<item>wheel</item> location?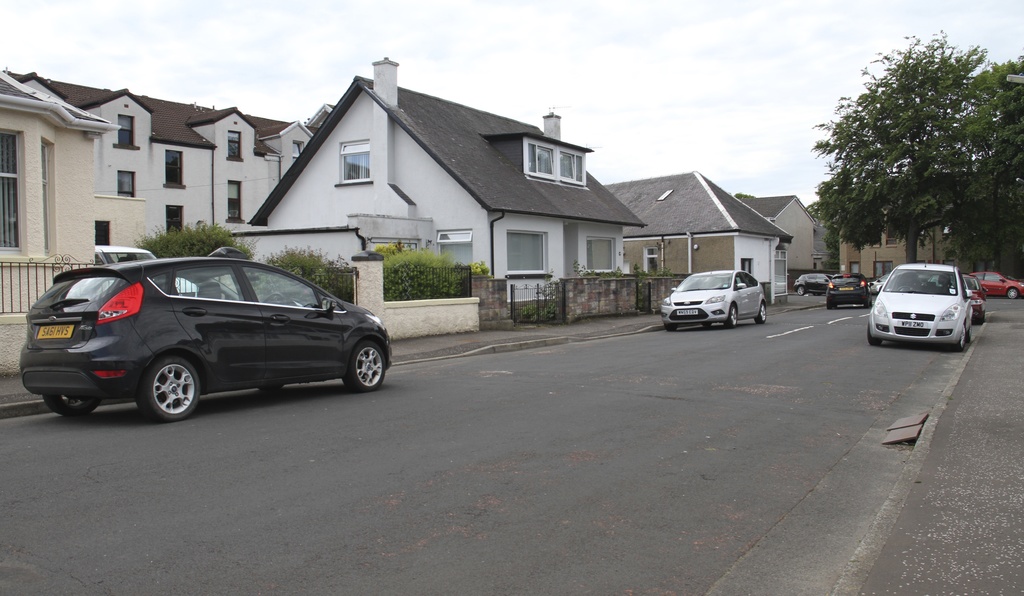
[left=262, top=293, right=286, bottom=305]
